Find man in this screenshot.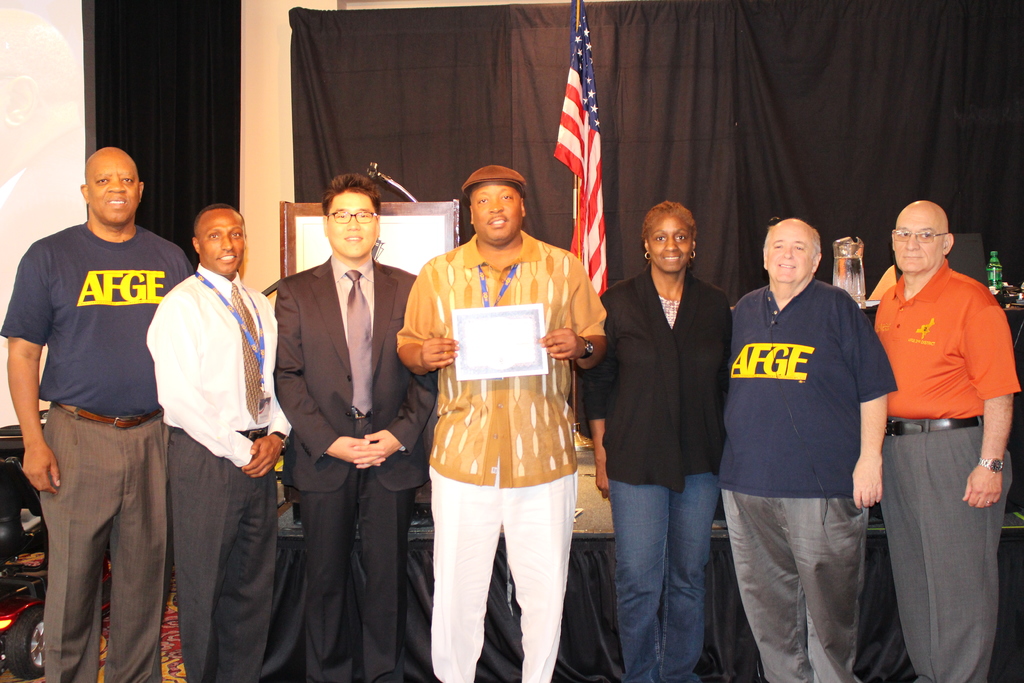
The bounding box for man is 275/173/435/682.
